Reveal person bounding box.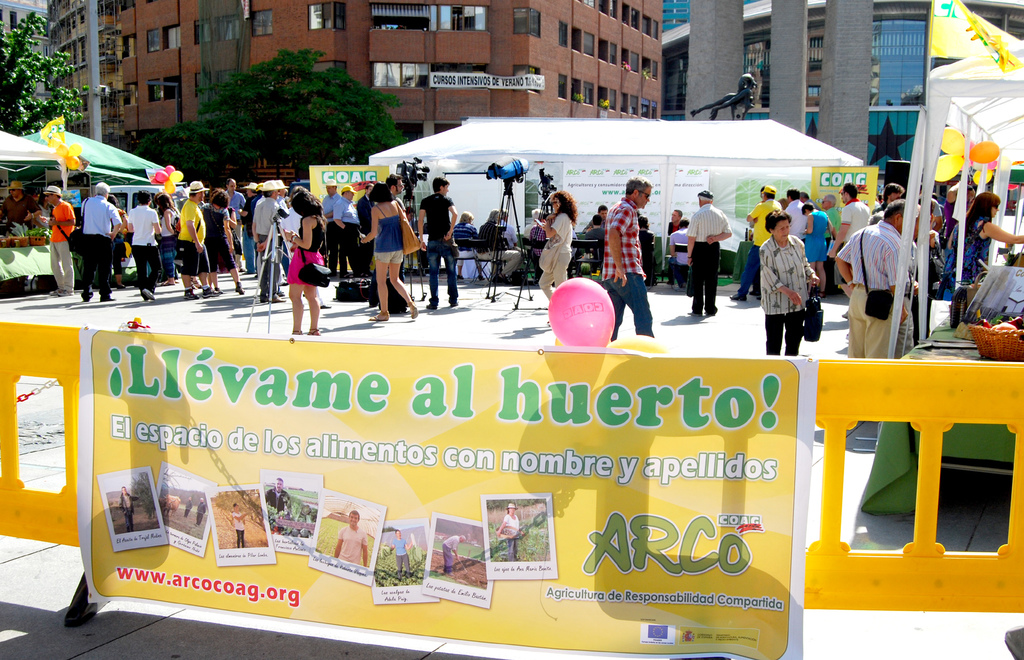
Revealed: [x1=154, y1=194, x2=178, y2=285].
